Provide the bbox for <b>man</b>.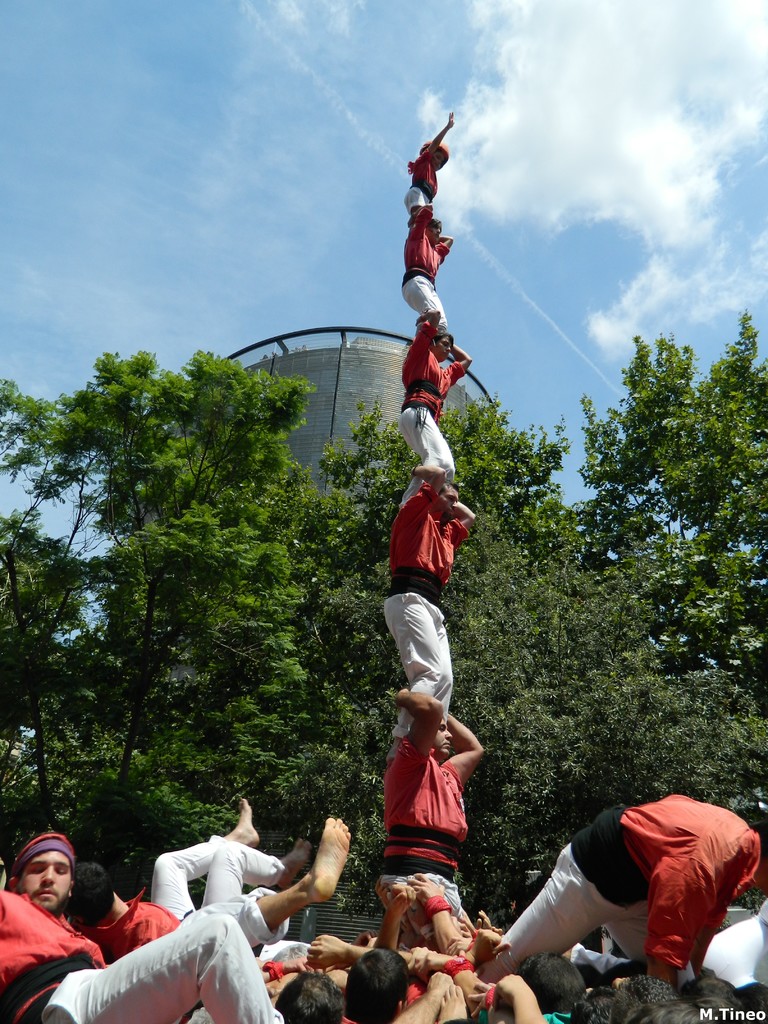
{"x1": 381, "y1": 689, "x2": 483, "y2": 946}.
